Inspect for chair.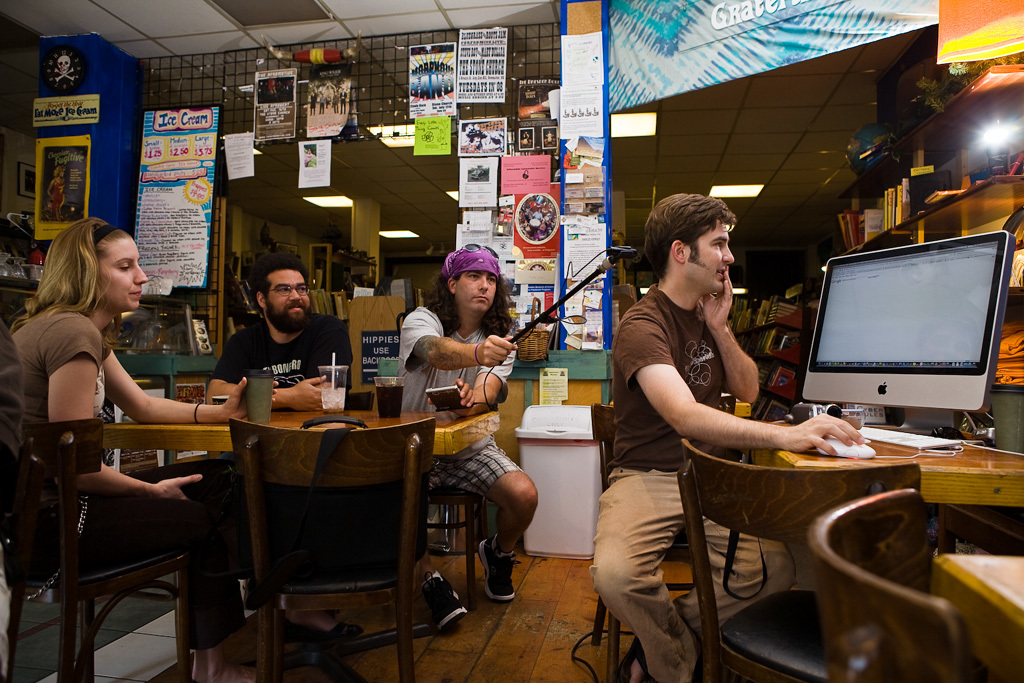
Inspection: detection(937, 506, 1023, 556).
